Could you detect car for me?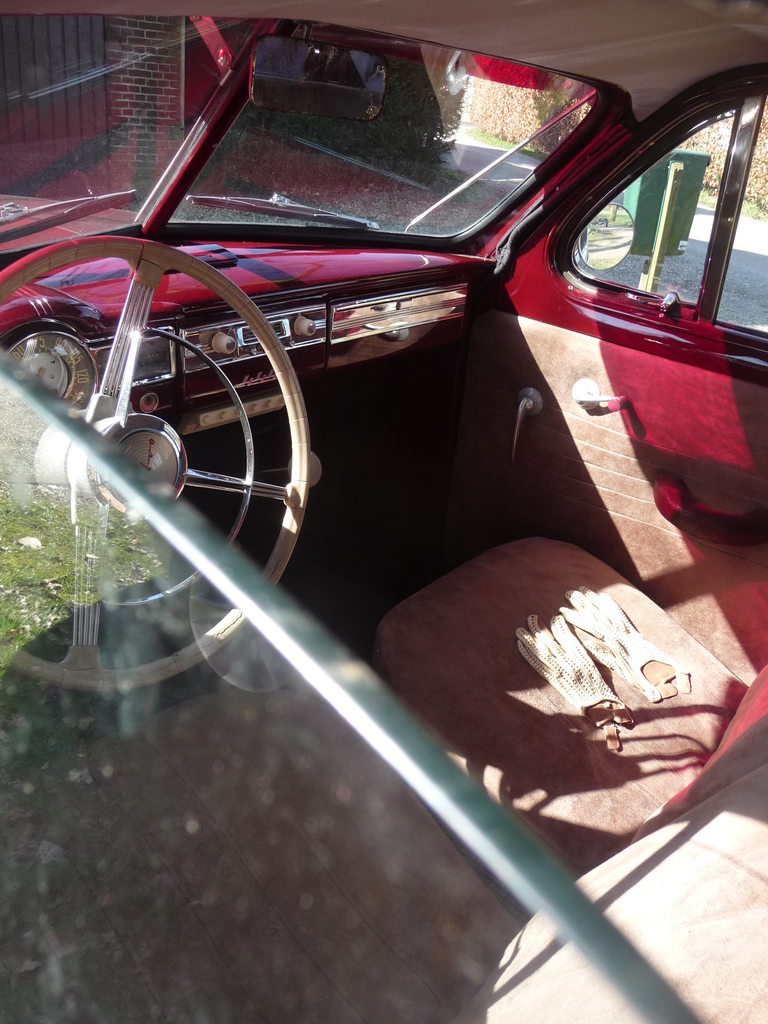
Detection result: (x1=8, y1=0, x2=731, y2=940).
